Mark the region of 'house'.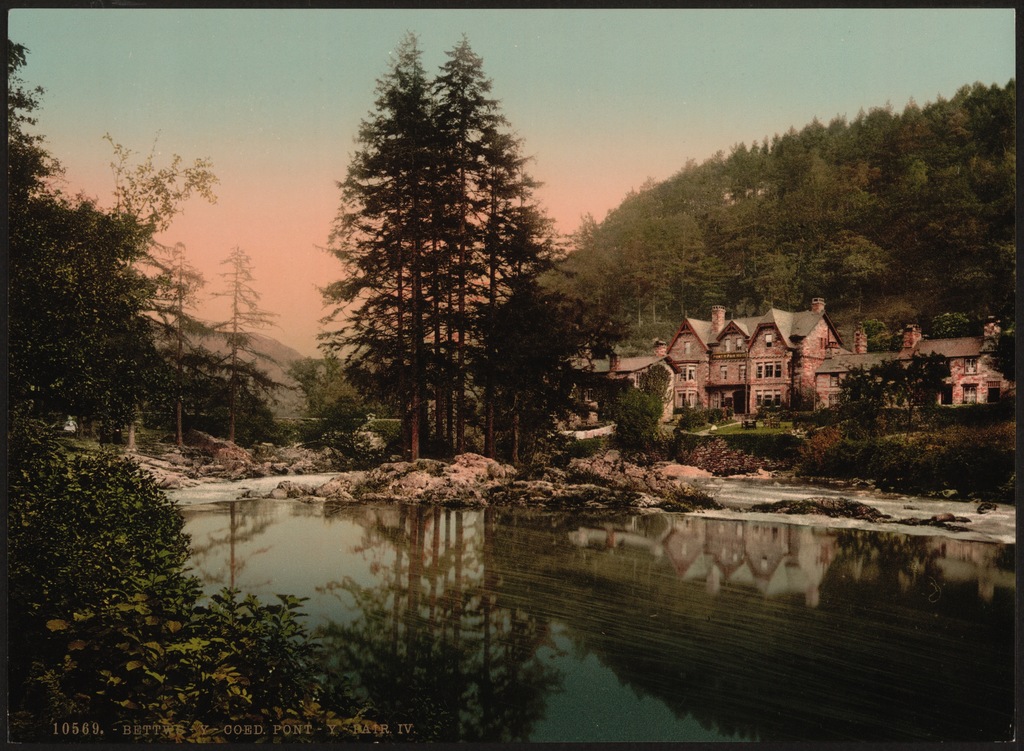
Region: detection(547, 341, 687, 445).
